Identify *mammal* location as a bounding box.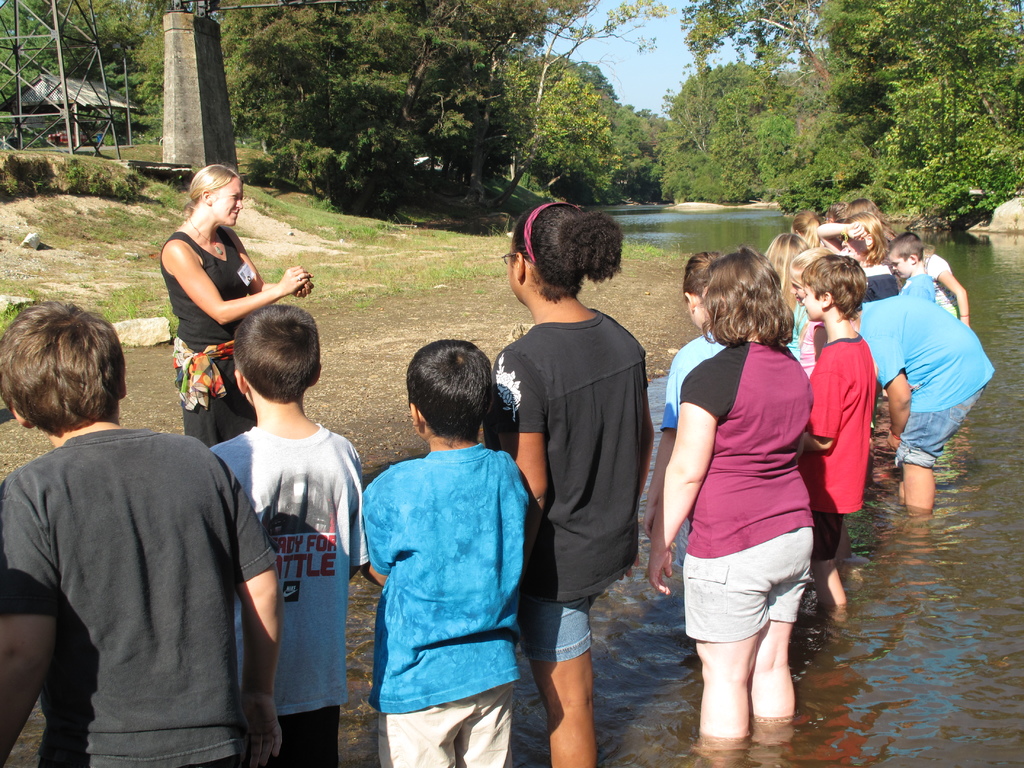
x1=791 y1=208 x2=817 y2=242.
